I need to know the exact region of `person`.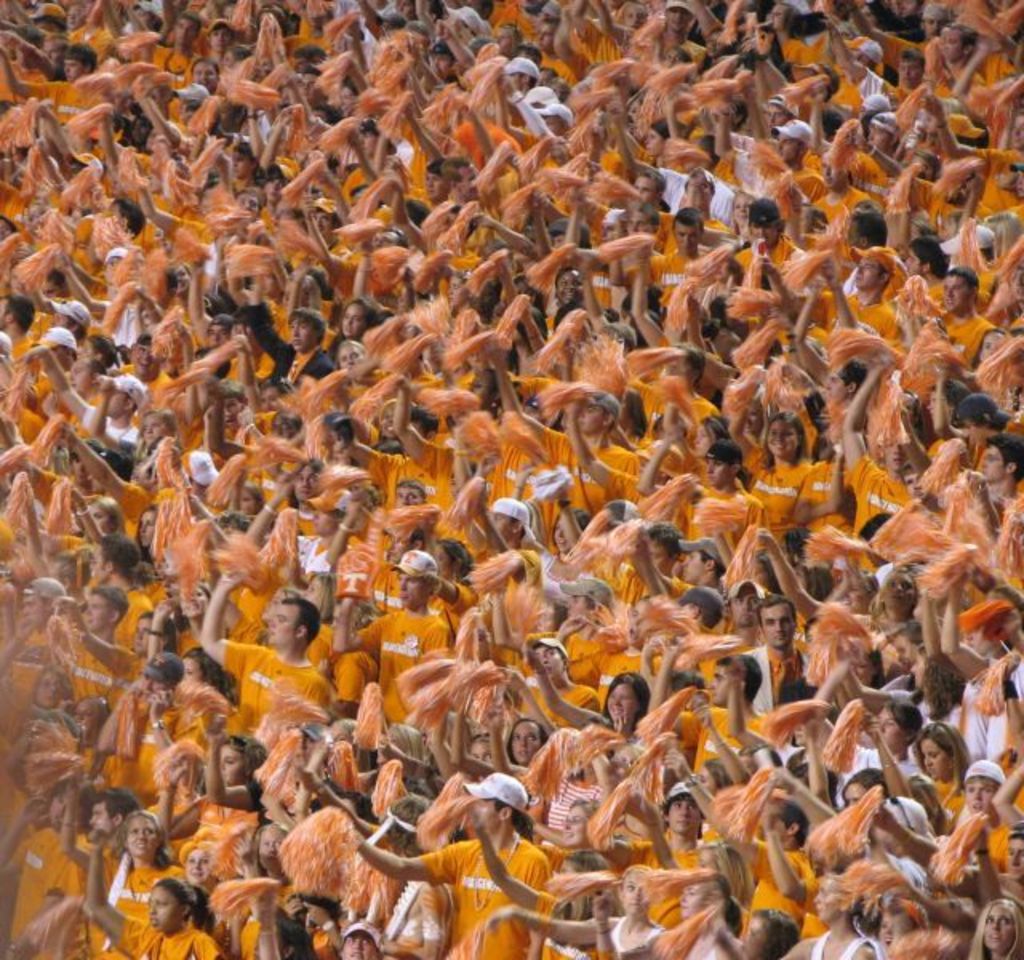
Region: (968, 885, 1022, 958).
